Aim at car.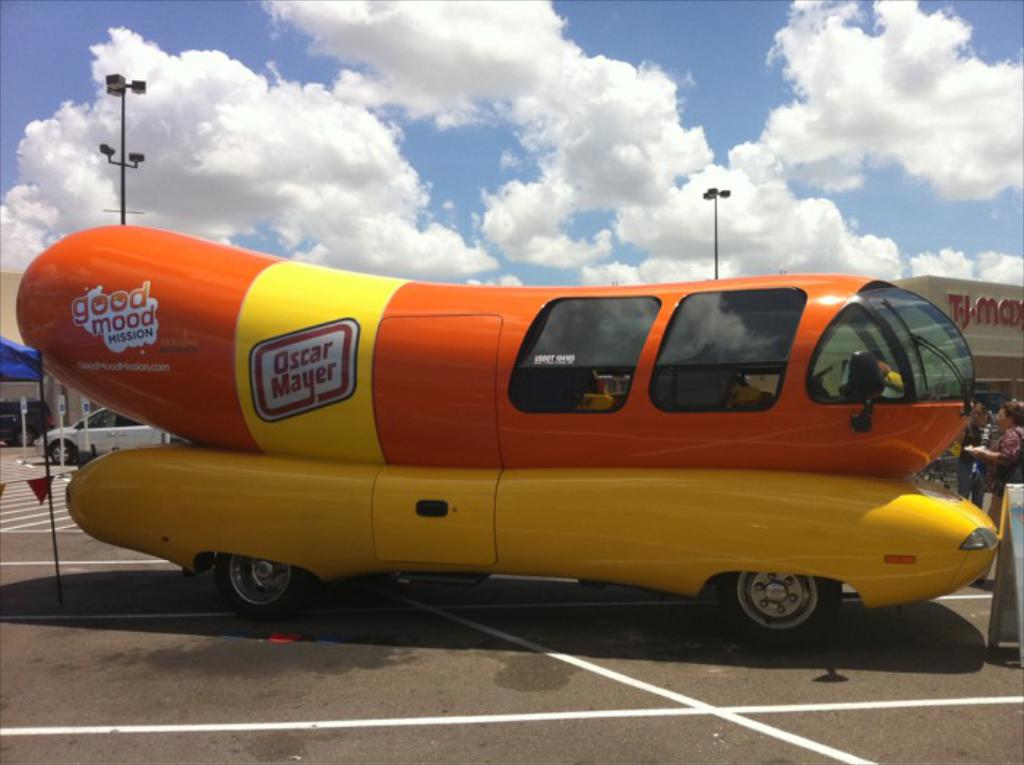
Aimed at [18,219,1008,635].
